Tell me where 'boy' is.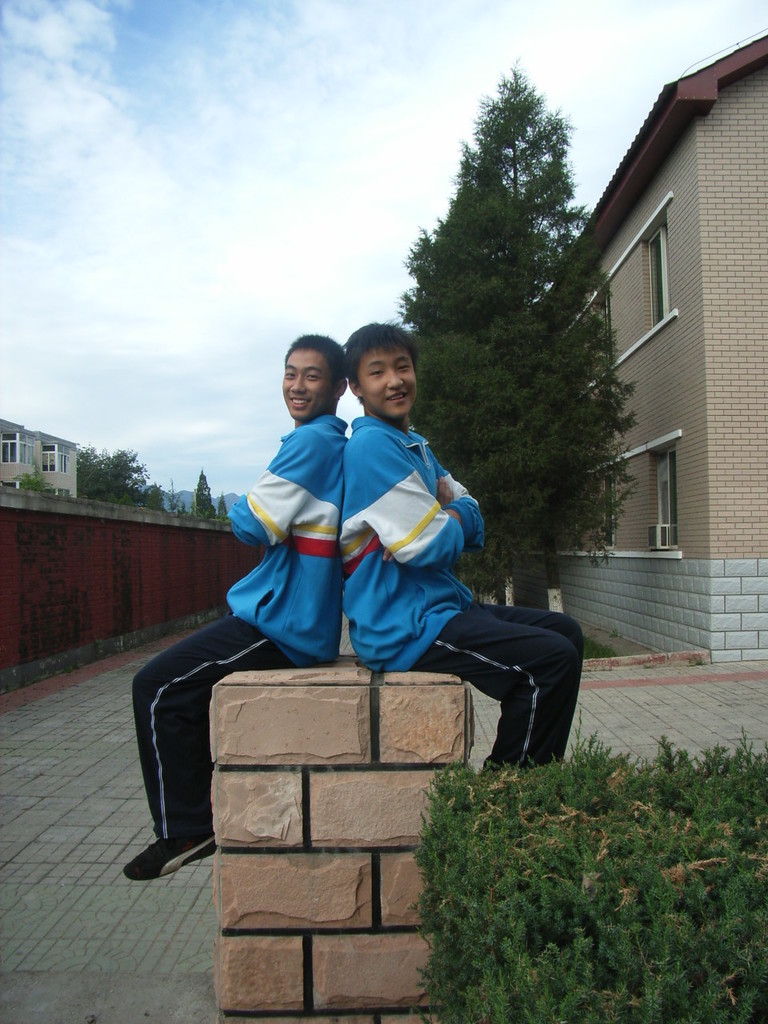
'boy' is at box=[340, 318, 586, 770].
